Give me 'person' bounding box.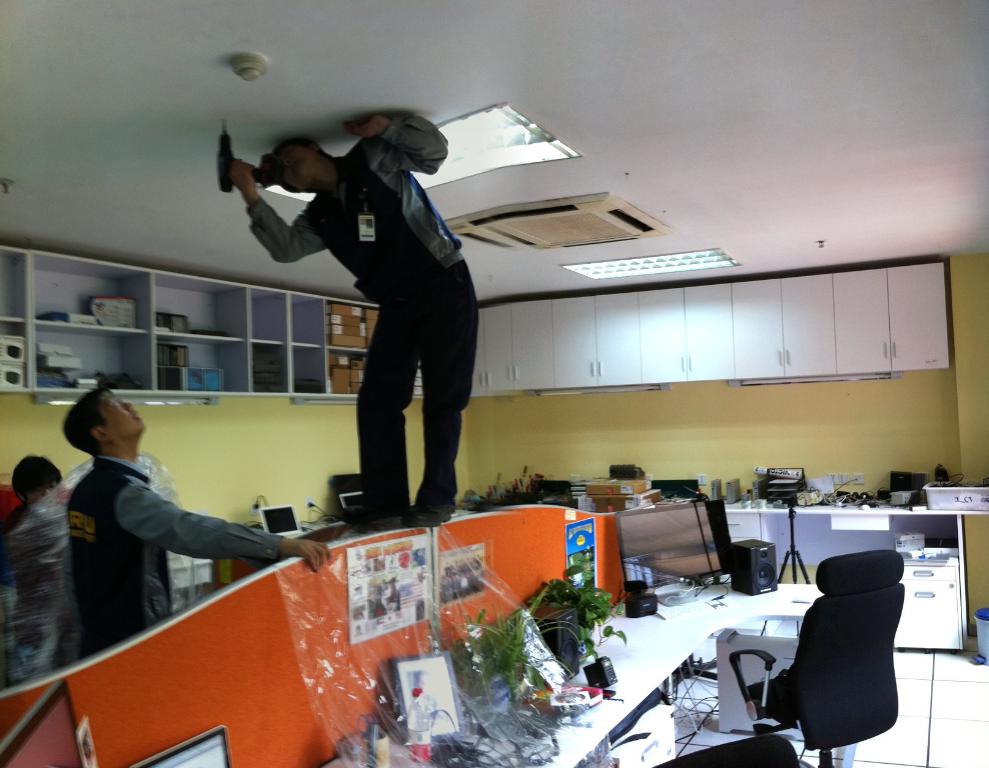
crop(206, 72, 504, 573).
